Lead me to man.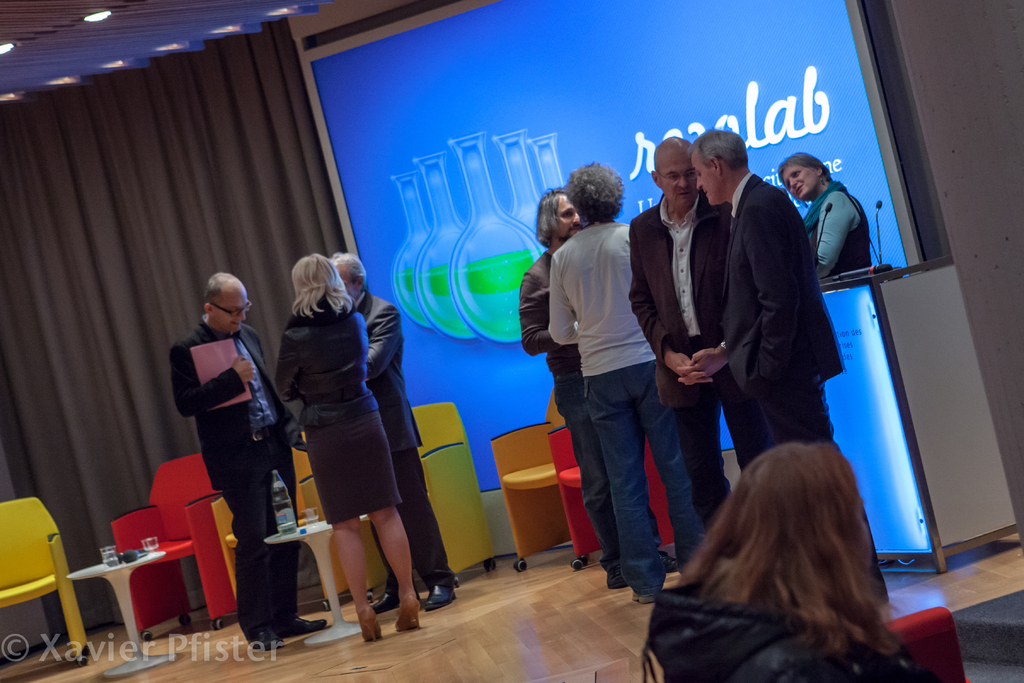
Lead to 688 124 893 611.
